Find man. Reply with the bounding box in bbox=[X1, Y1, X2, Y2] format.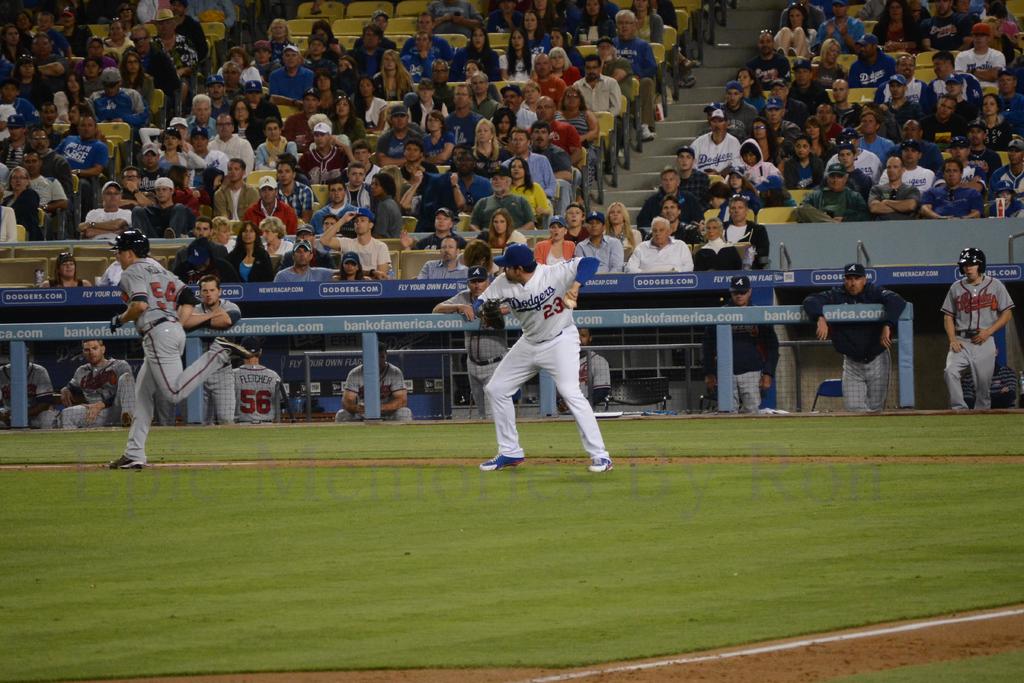
bbox=[651, 170, 691, 211].
